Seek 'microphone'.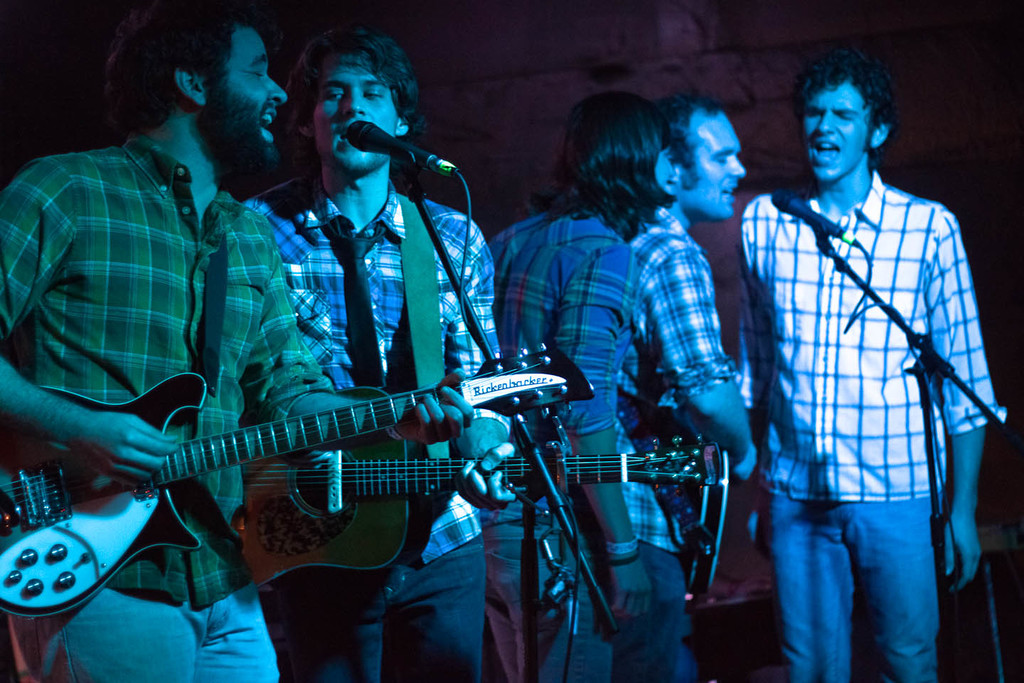
341:119:461:184.
